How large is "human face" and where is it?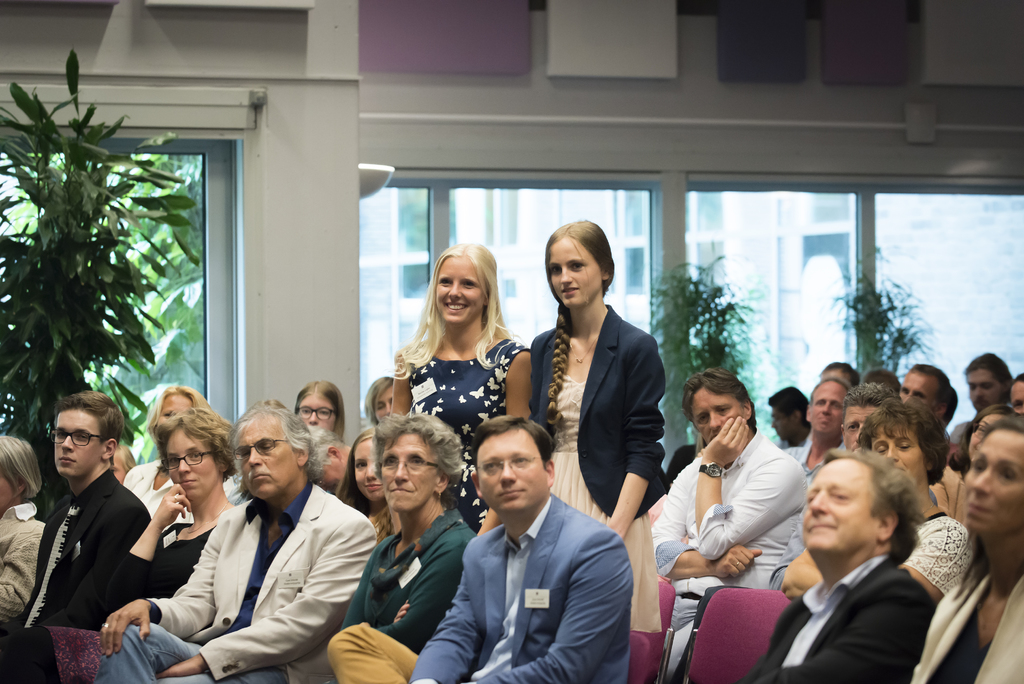
Bounding box: [545, 234, 605, 302].
